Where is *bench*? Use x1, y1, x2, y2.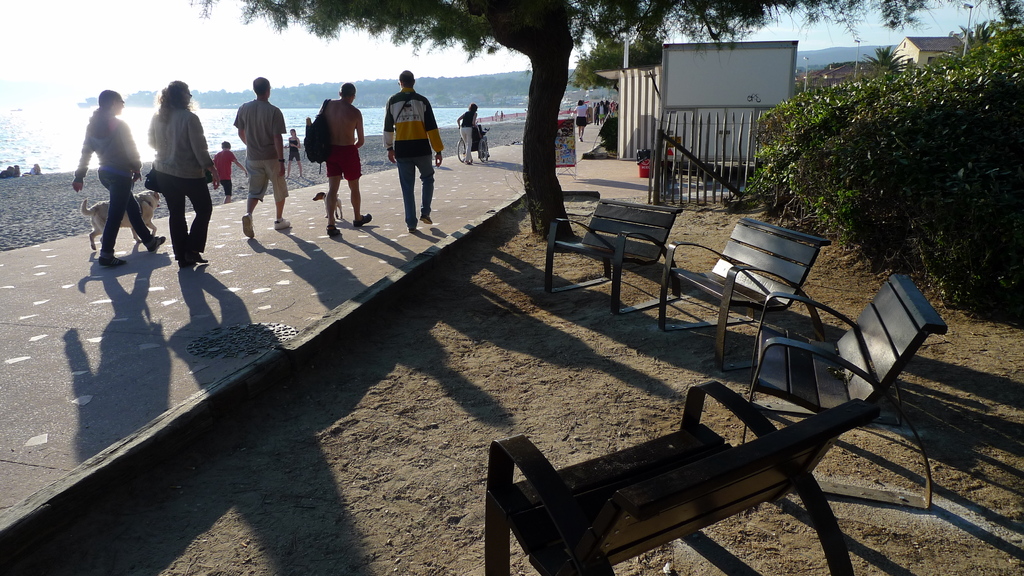
735, 268, 950, 513.
